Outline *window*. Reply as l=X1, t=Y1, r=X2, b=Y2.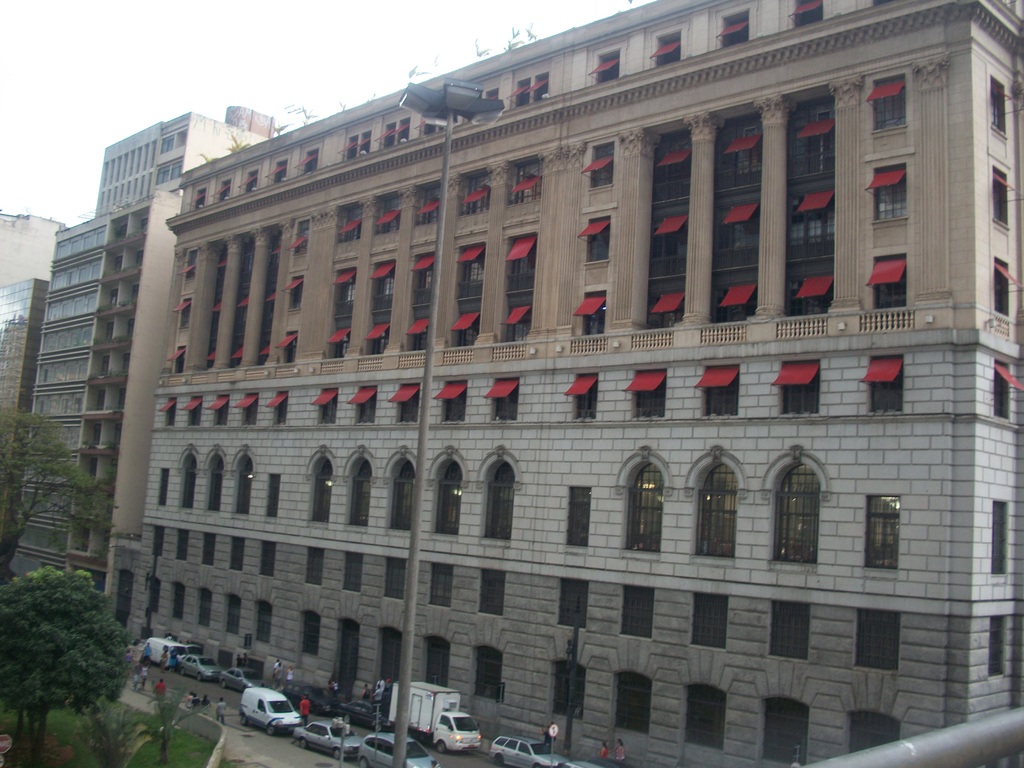
l=209, t=460, r=223, b=516.
